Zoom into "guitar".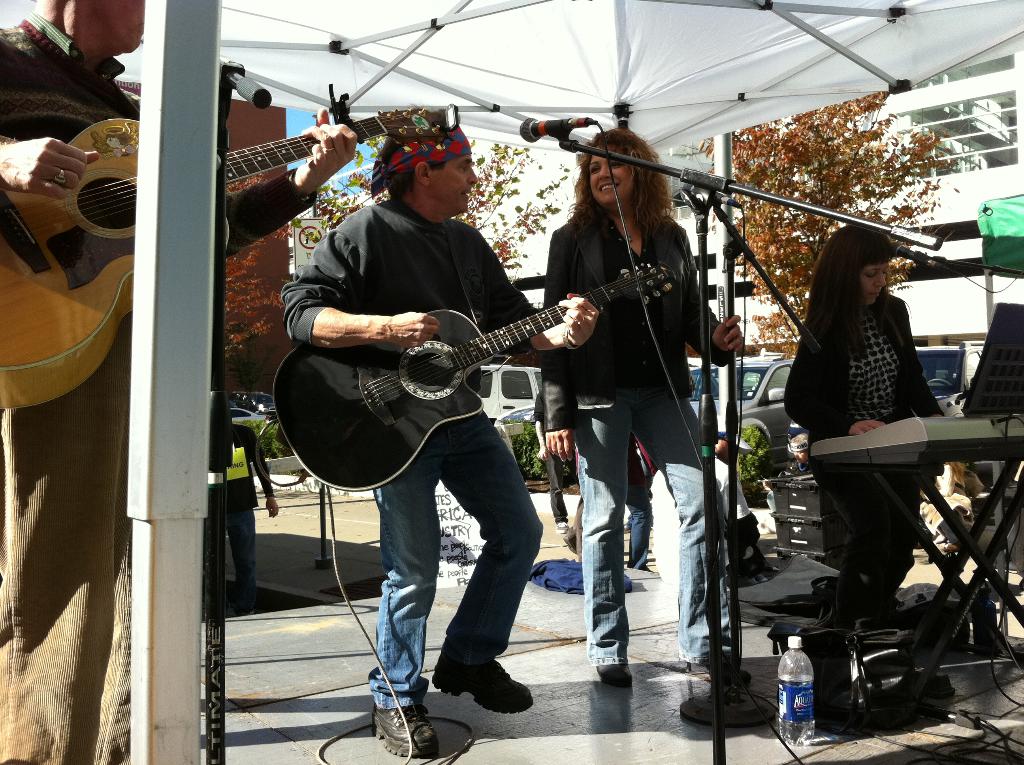
Zoom target: 0/101/446/414.
